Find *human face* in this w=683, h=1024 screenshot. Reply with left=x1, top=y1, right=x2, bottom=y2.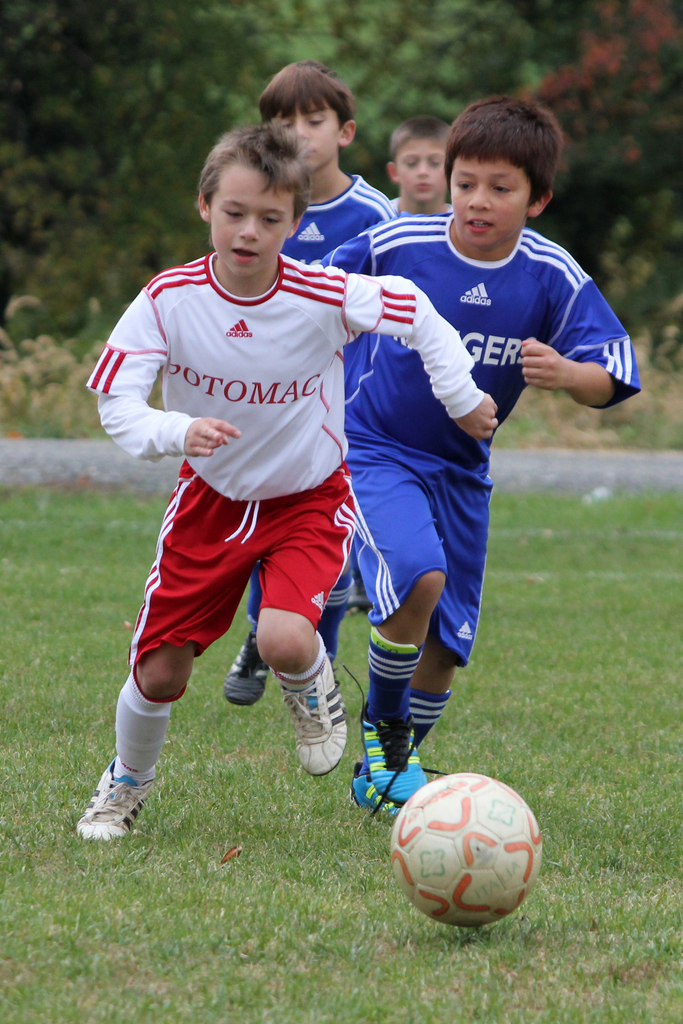
left=270, top=100, right=342, bottom=173.
